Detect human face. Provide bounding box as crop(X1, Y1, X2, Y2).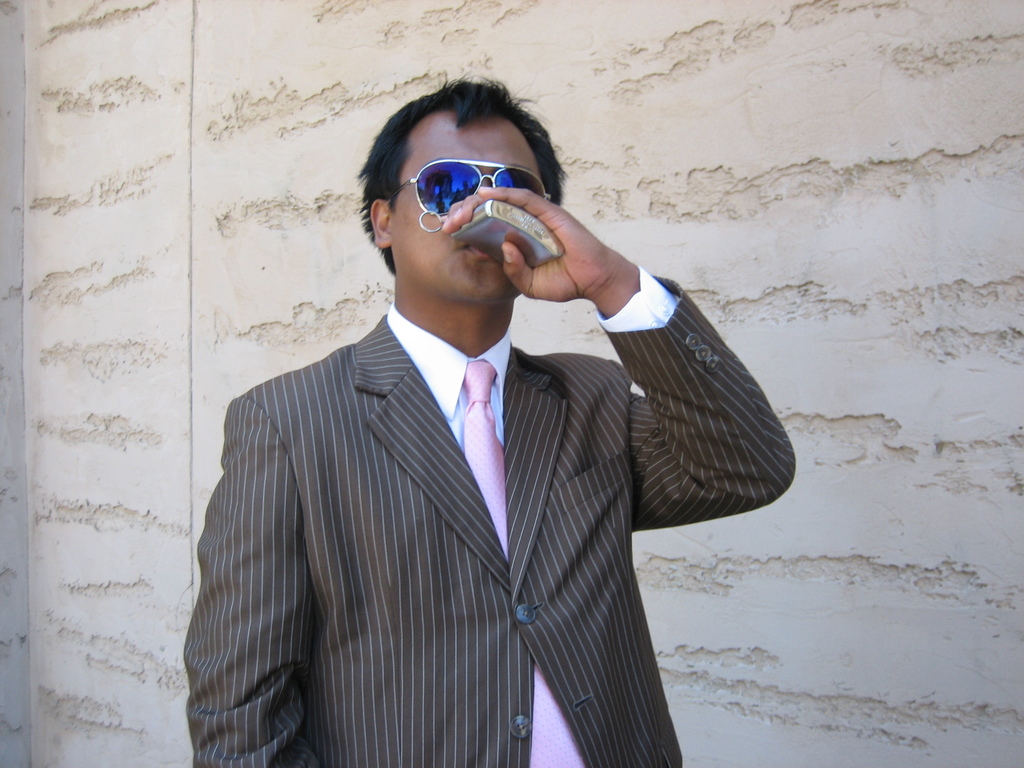
crop(386, 104, 548, 301).
